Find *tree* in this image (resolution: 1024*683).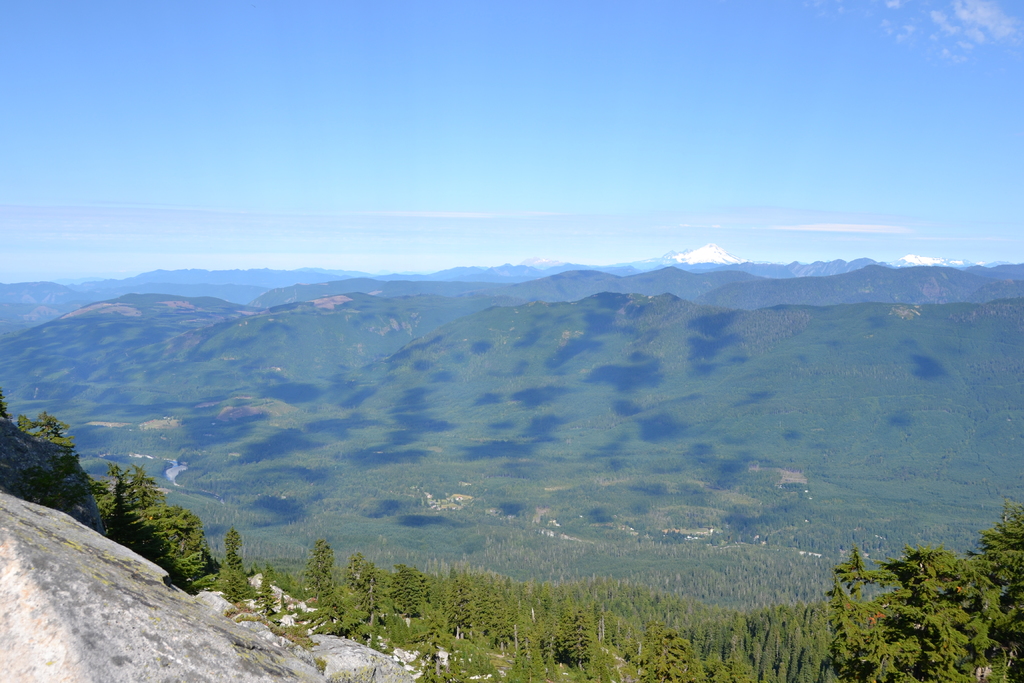
<box>964,504,1023,682</box>.
